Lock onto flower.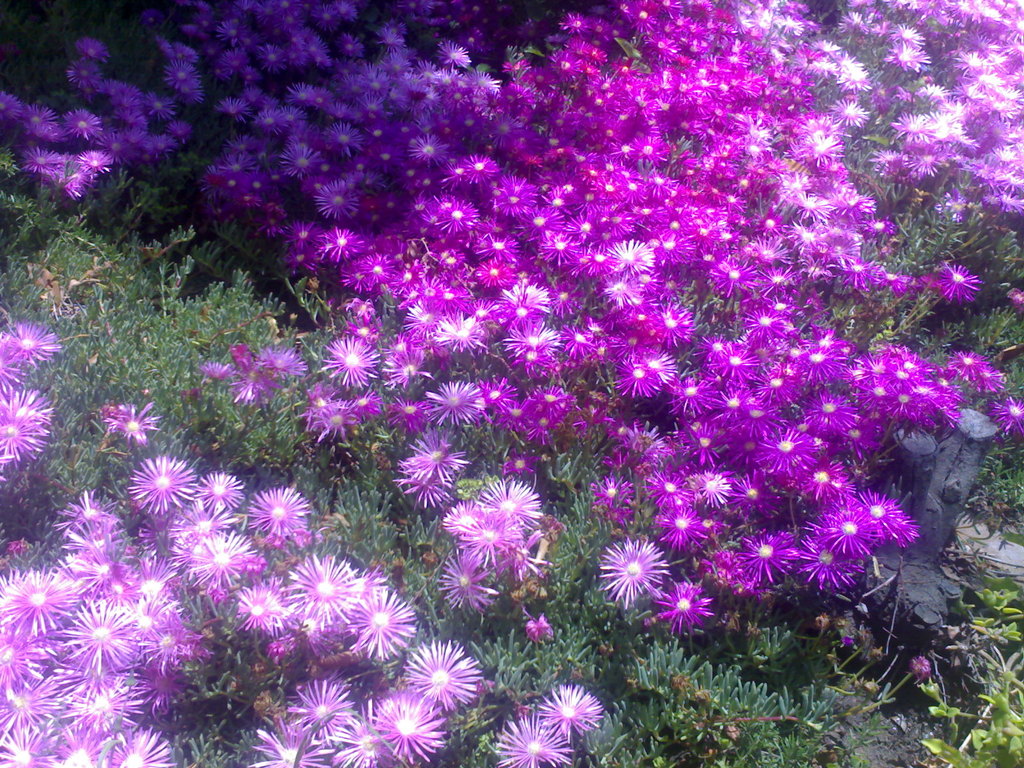
Locked: x1=536, y1=688, x2=605, y2=742.
